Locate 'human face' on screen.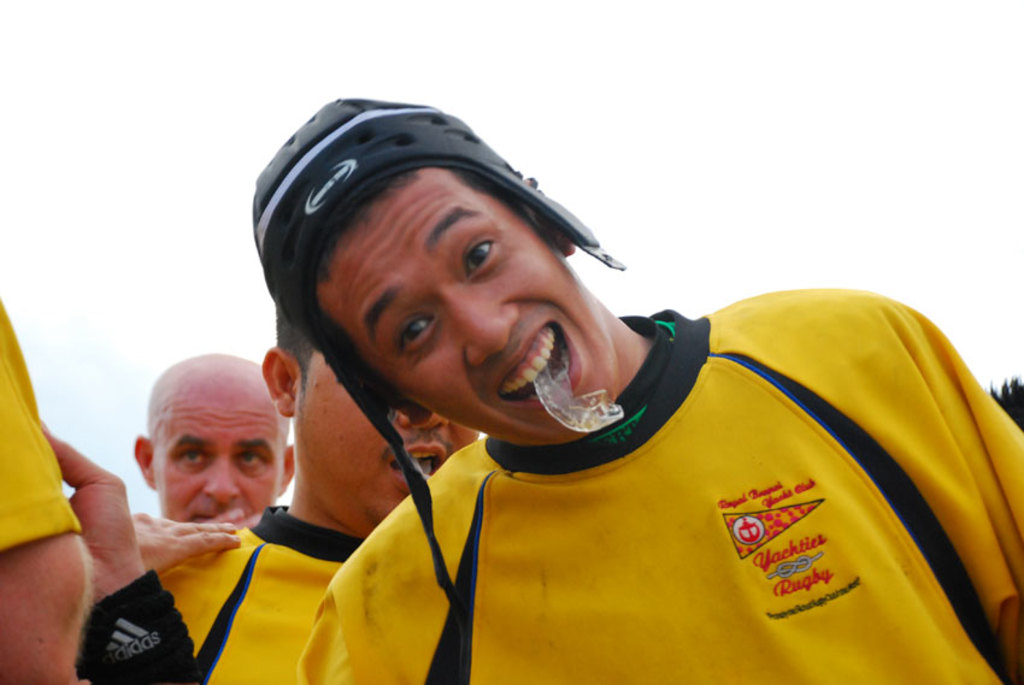
On screen at 294:358:477:519.
